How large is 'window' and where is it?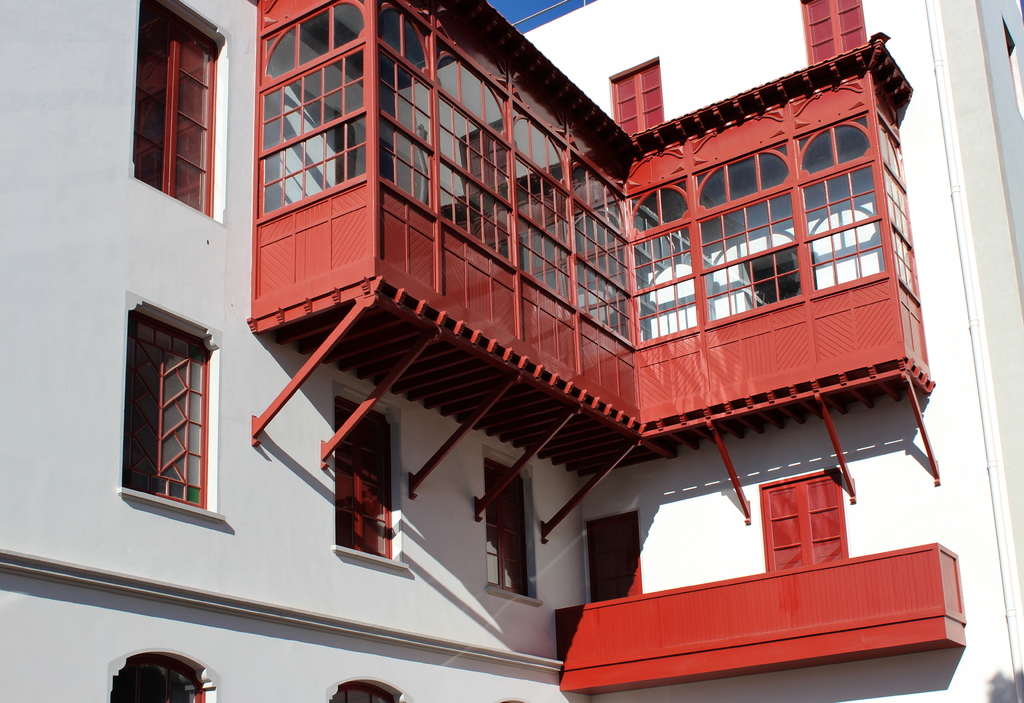
Bounding box: left=102, top=655, right=213, bottom=702.
